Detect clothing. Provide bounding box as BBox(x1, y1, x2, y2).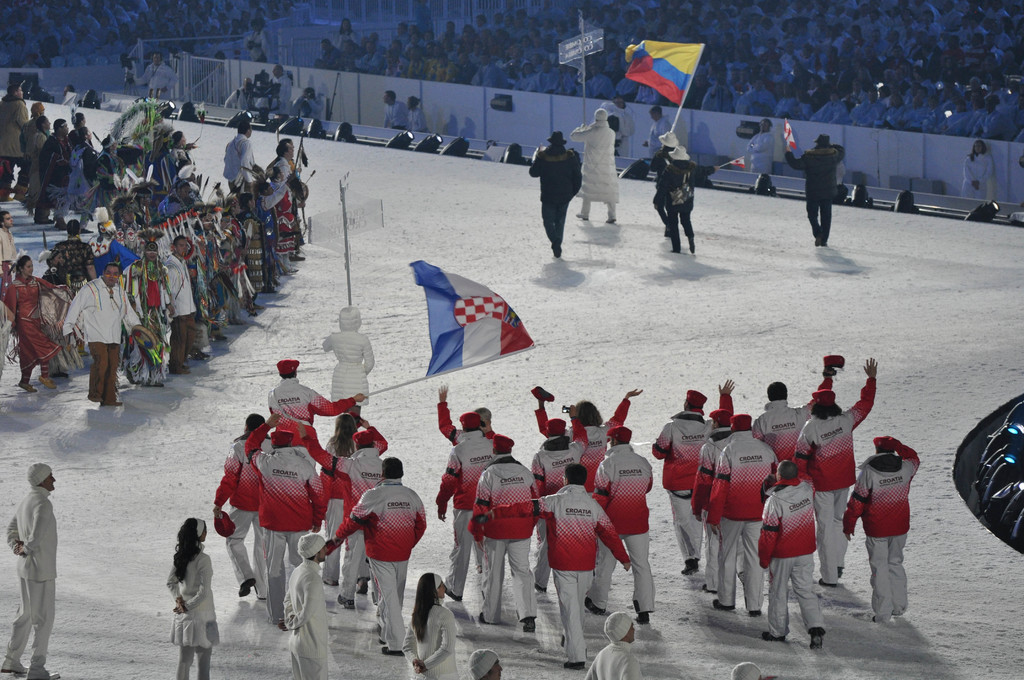
BBox(316, 435, 358, 573).
